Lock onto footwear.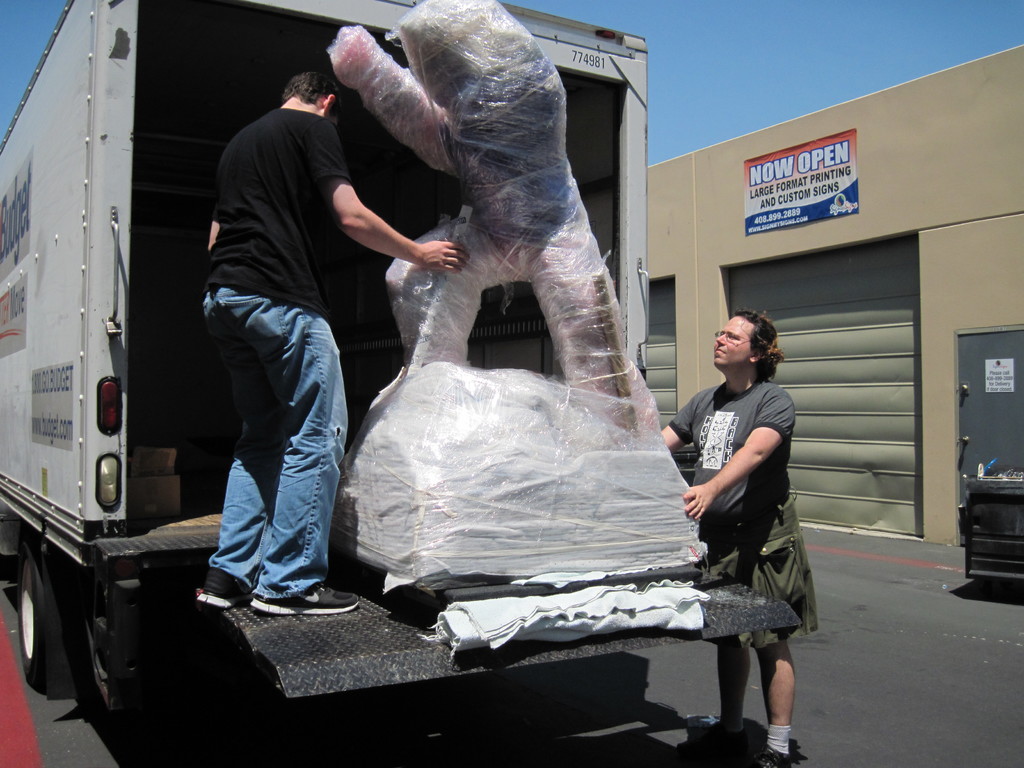
Locked: (194, 566, 253, 611).
